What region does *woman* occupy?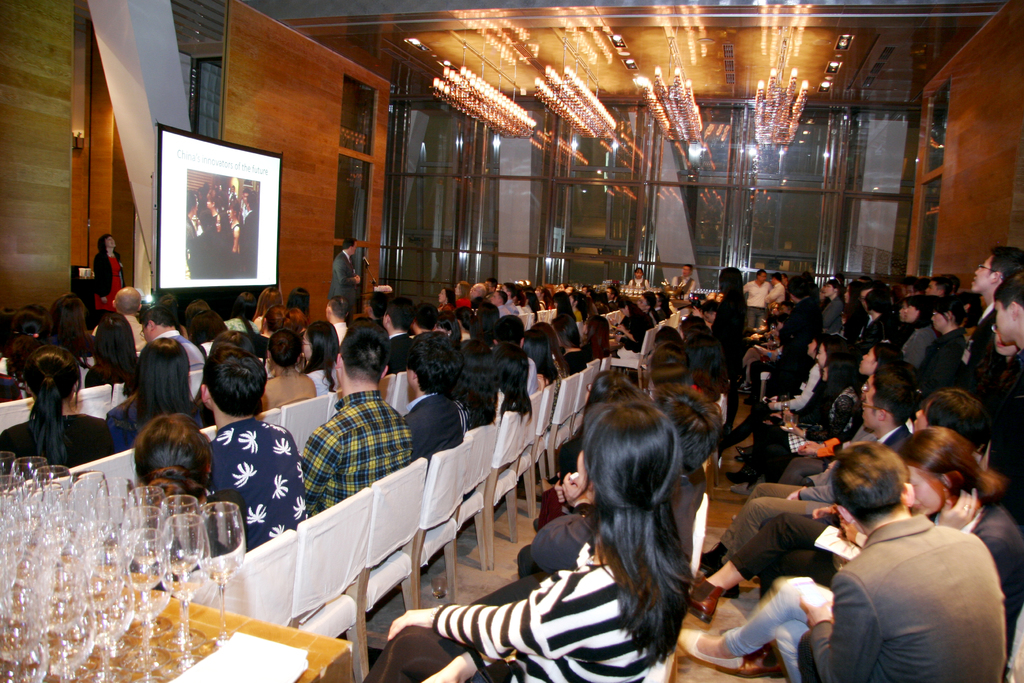
{"x1": 671, "y1": 421, "x2": 1023, "y2": 682}.
